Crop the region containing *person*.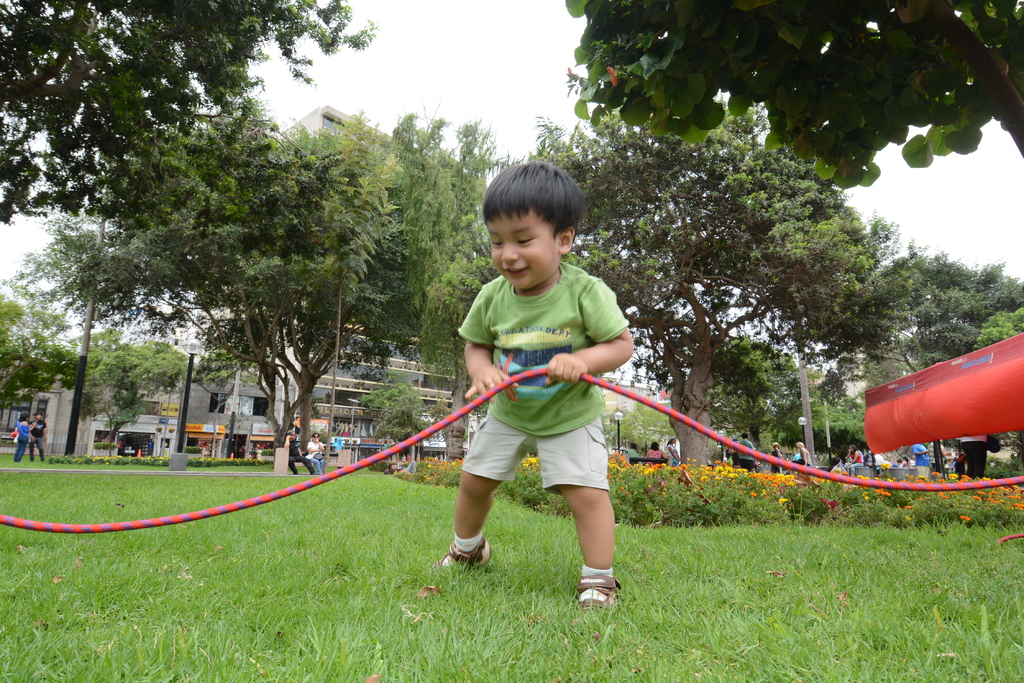
Crop region: detection(643, 438, 662, 467).
